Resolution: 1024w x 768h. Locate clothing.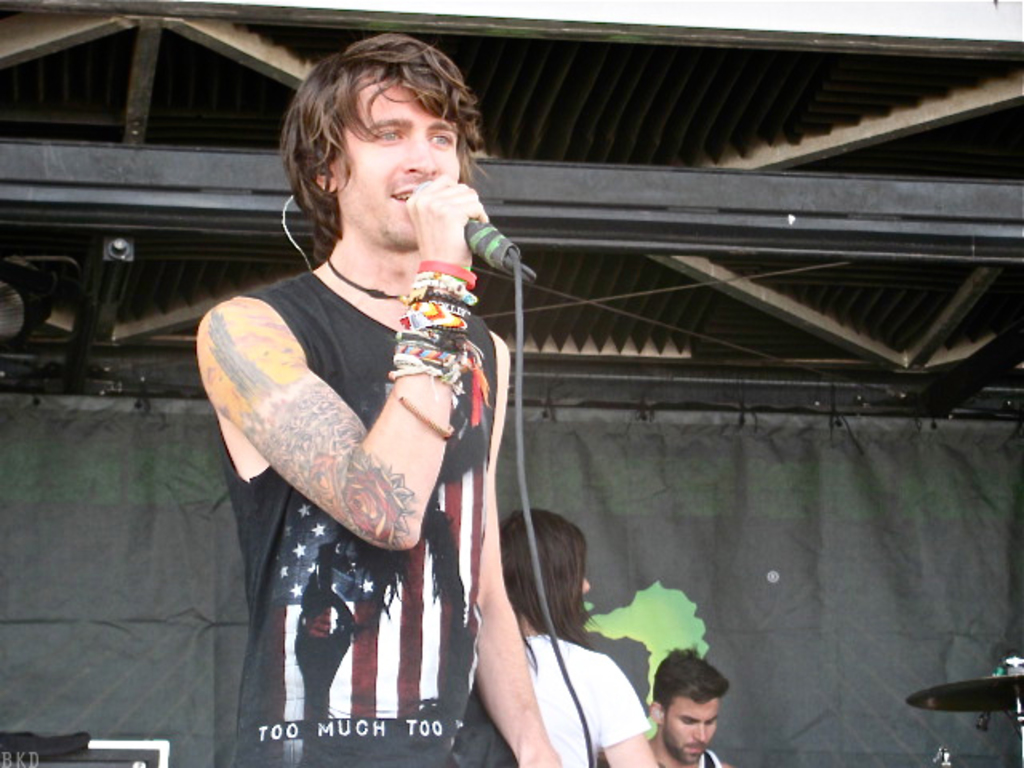
<box>525,632,658,766</box>.
